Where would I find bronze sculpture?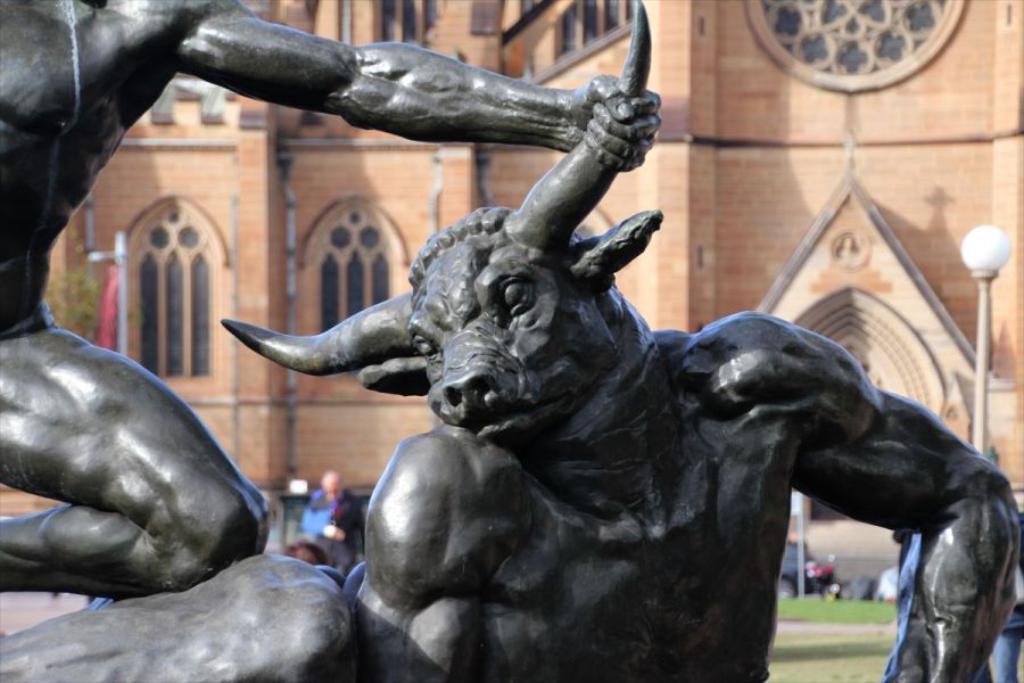
At Rect(0, 0, 1023, 682).
